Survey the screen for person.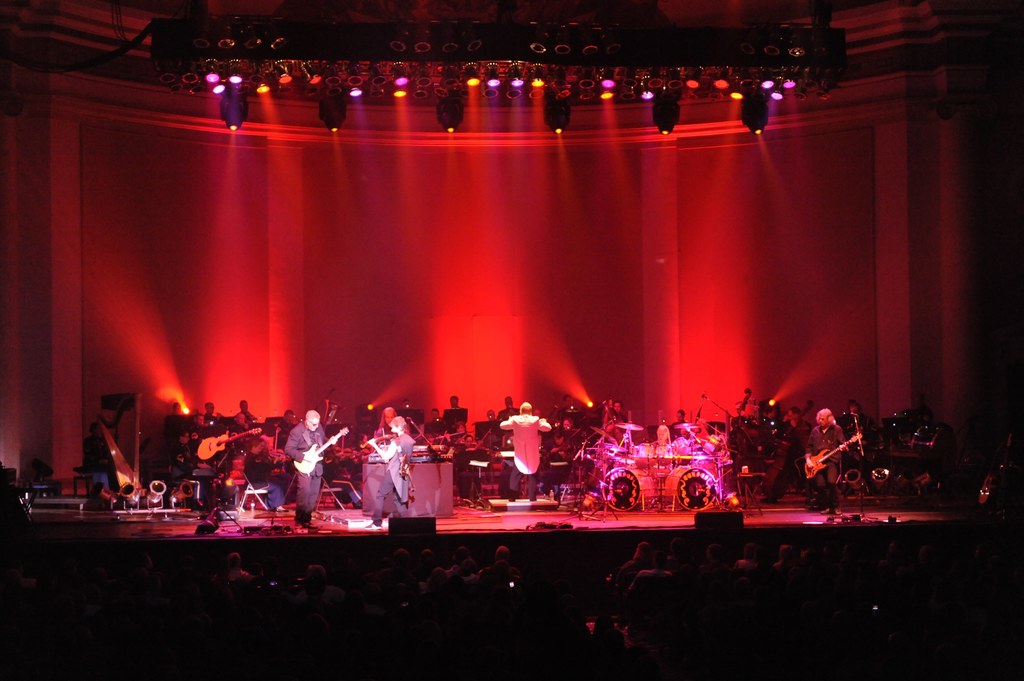
Survey found: bbox=[553, 414, 585, 452].
